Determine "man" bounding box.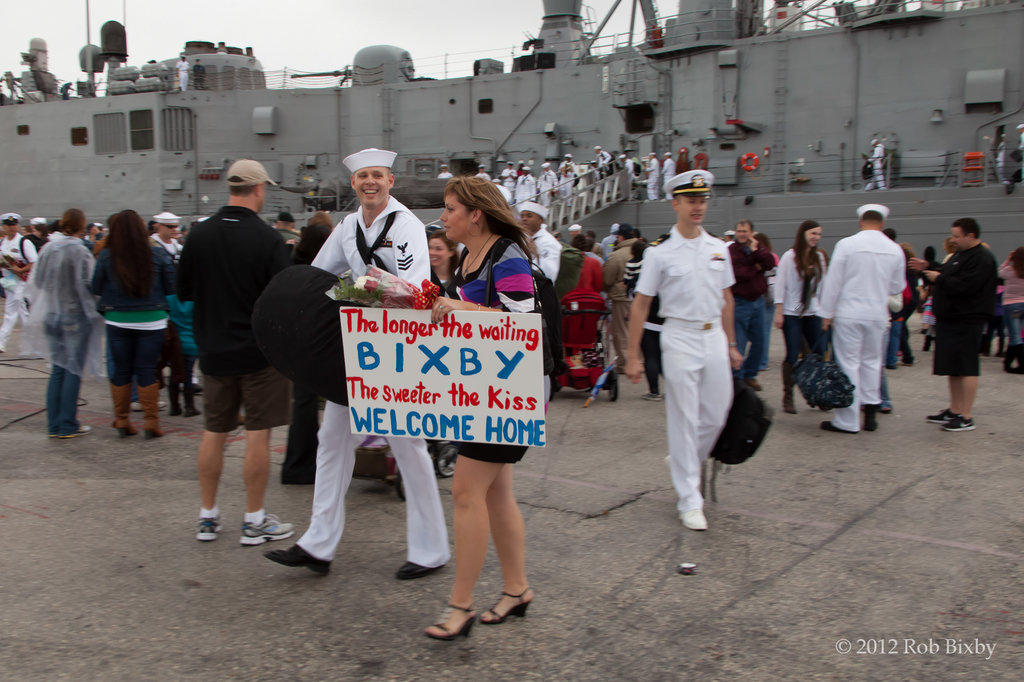
Determined: [908,214,1000,430].
